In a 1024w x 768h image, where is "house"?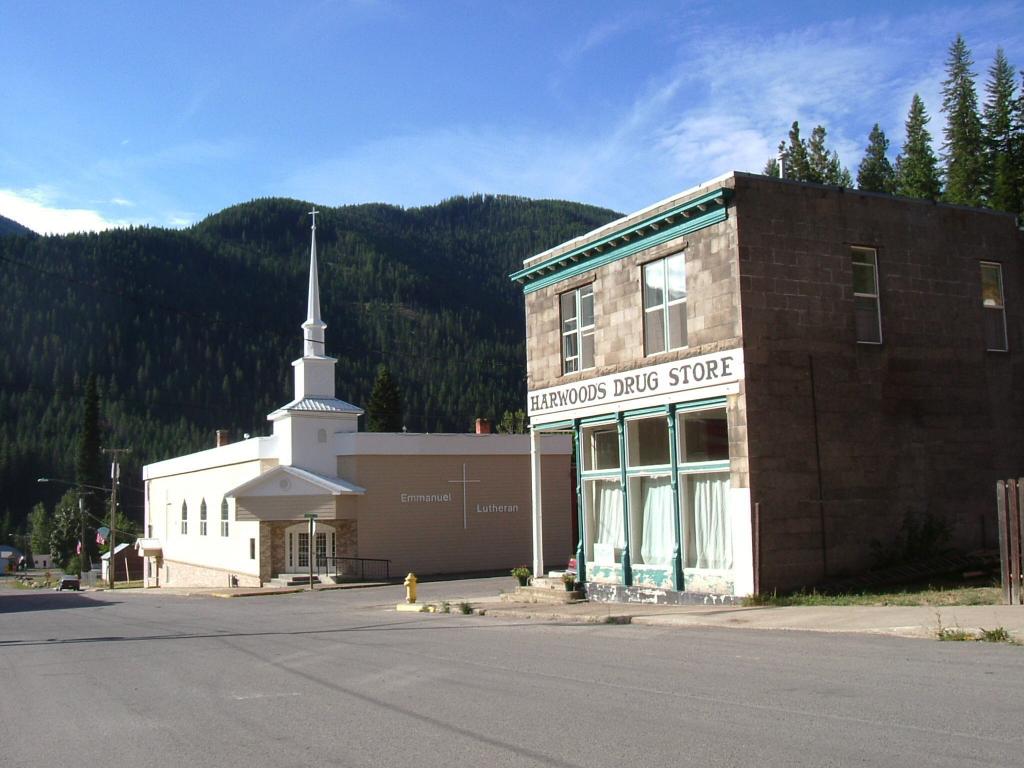
(337, 137, 1013, 612).
